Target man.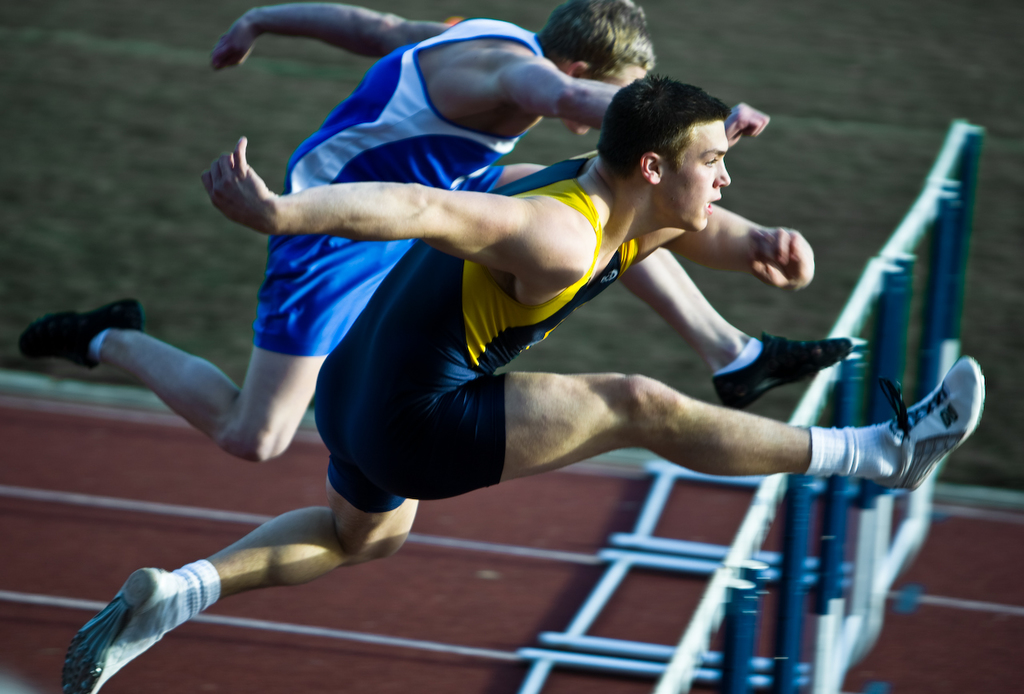
Target region: [22,0,774,468].
